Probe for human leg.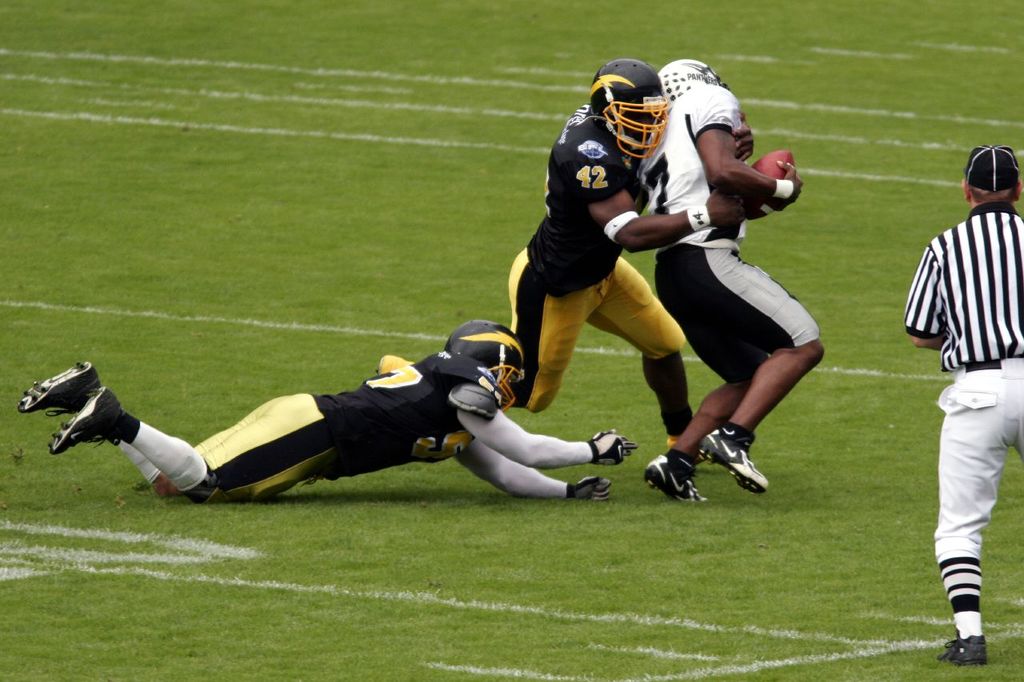
Probe result: crop(28, 361, 166, 490).
